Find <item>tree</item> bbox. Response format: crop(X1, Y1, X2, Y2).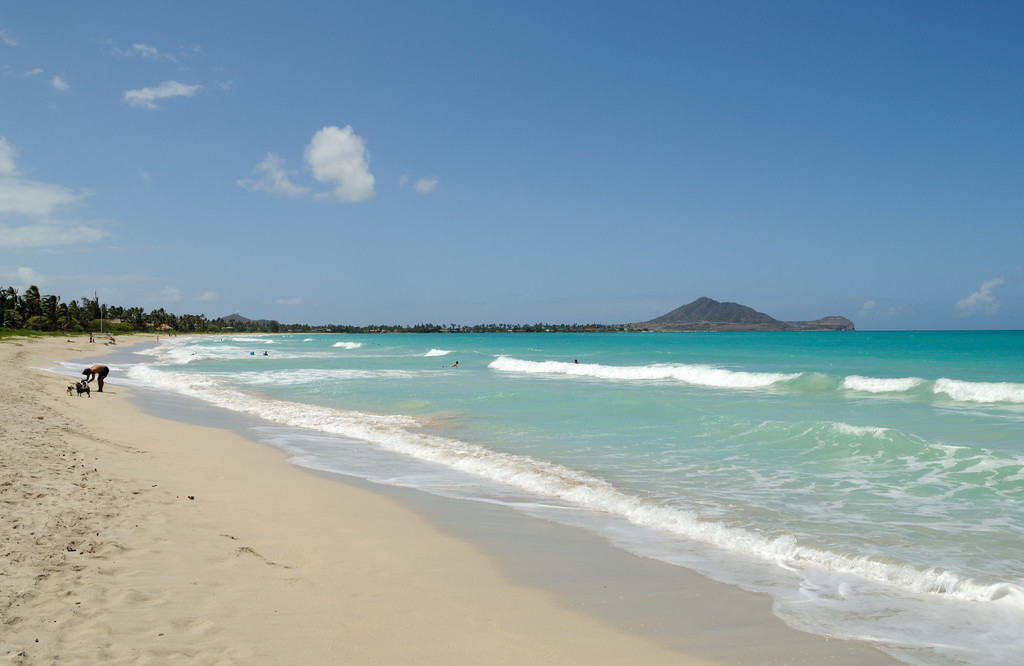
crop(0, 277, 657, 351).
